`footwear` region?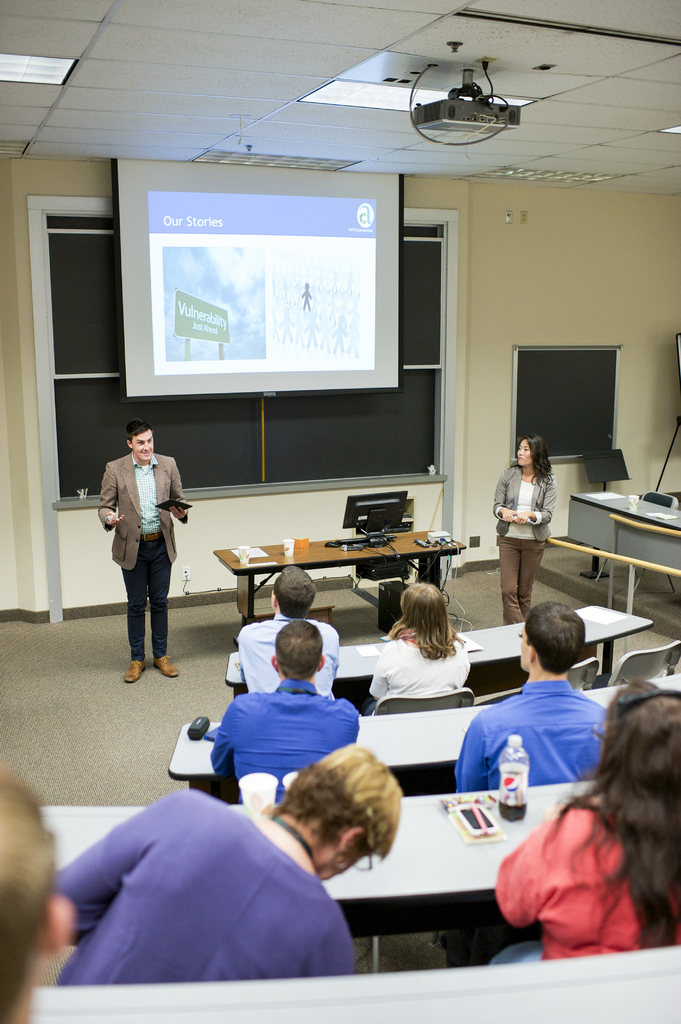
(x1=153, y1=652, x2=179, y2=680)
